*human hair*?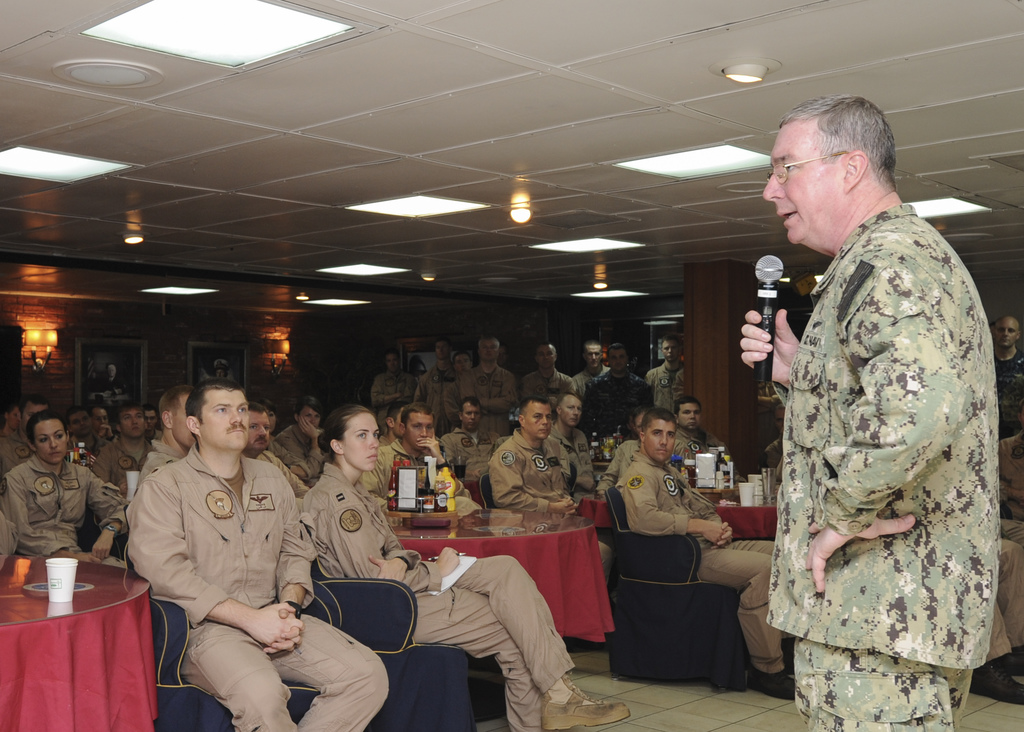
locate(397, 403, 431, 431)
